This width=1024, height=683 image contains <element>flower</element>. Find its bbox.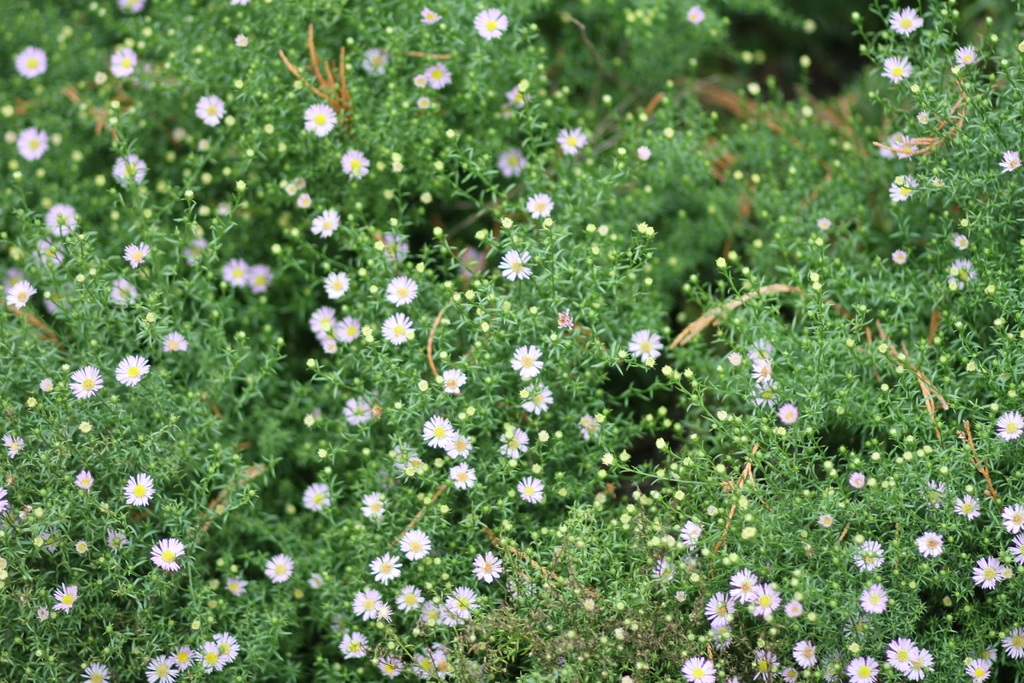
[left=299, top=482, right=330, bottom=514].
